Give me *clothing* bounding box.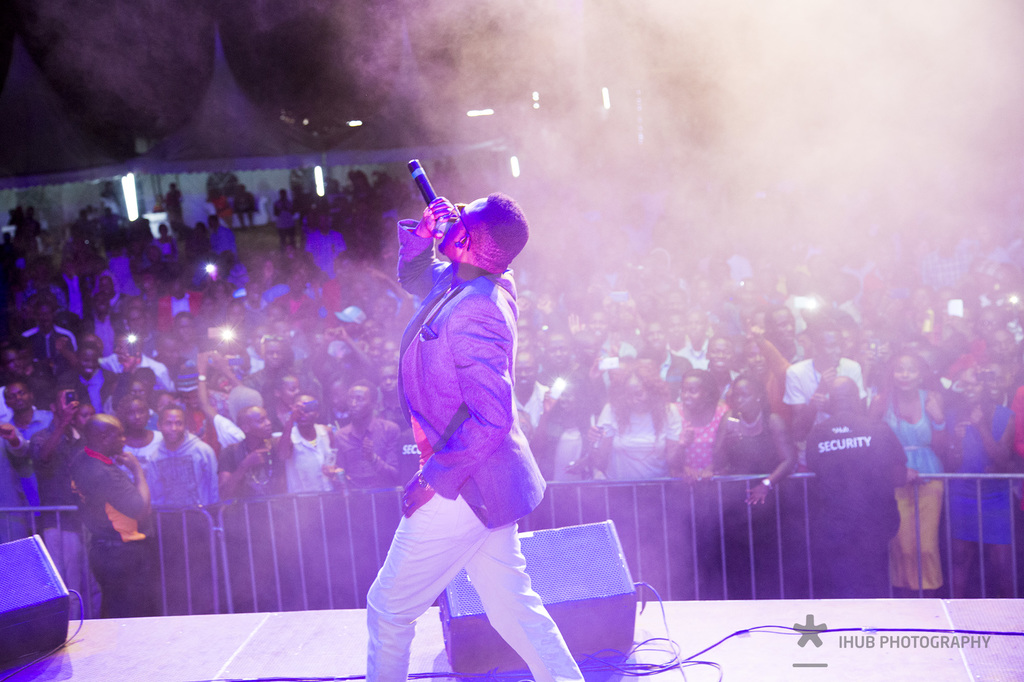
{"x1": 161, "y1": 291, "x2": 211, "y2": 349}.
